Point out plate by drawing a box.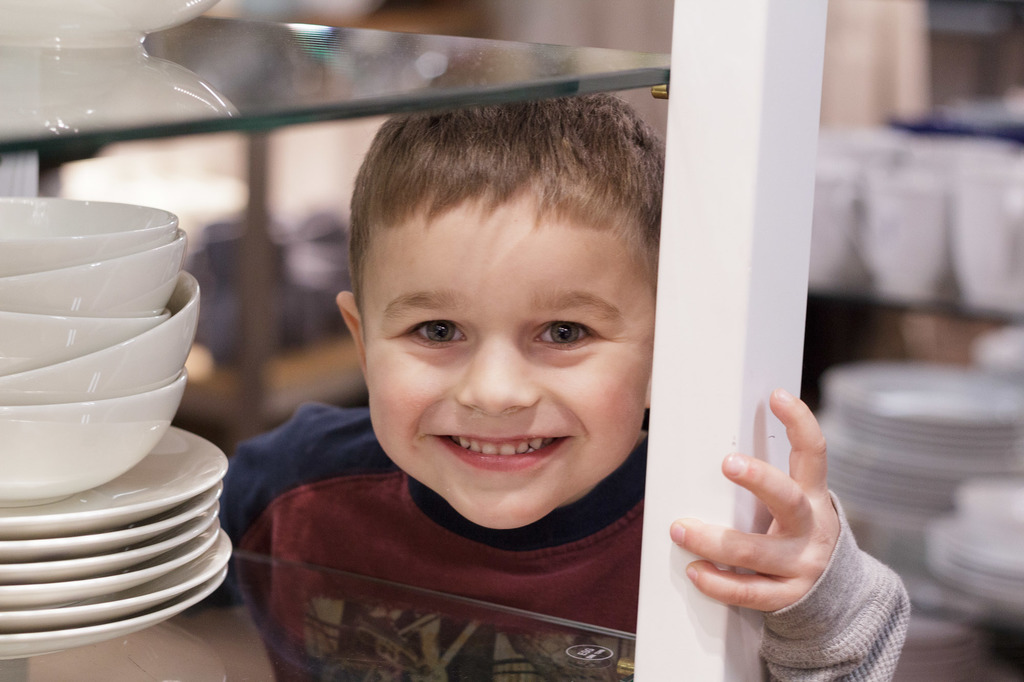
x1=0 y1=505 x2=223 y2=586.
